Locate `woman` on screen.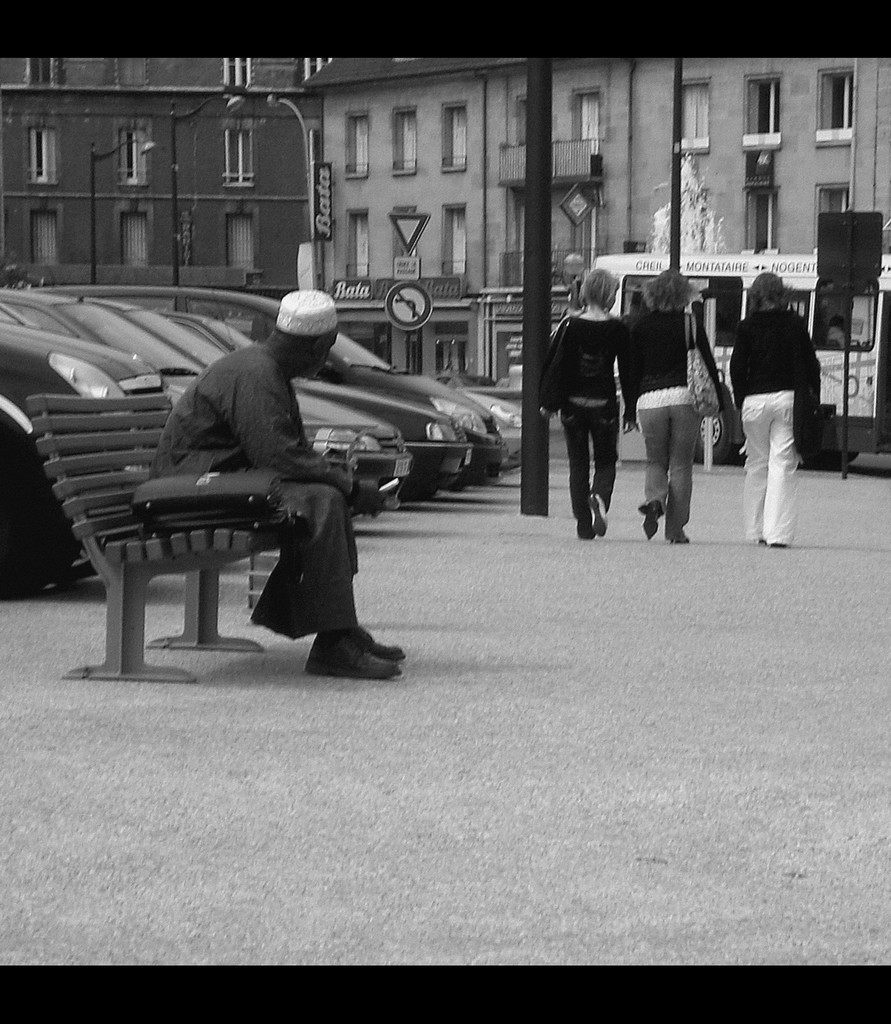
On screen at <region>528, 263, 635, 539</region>.
